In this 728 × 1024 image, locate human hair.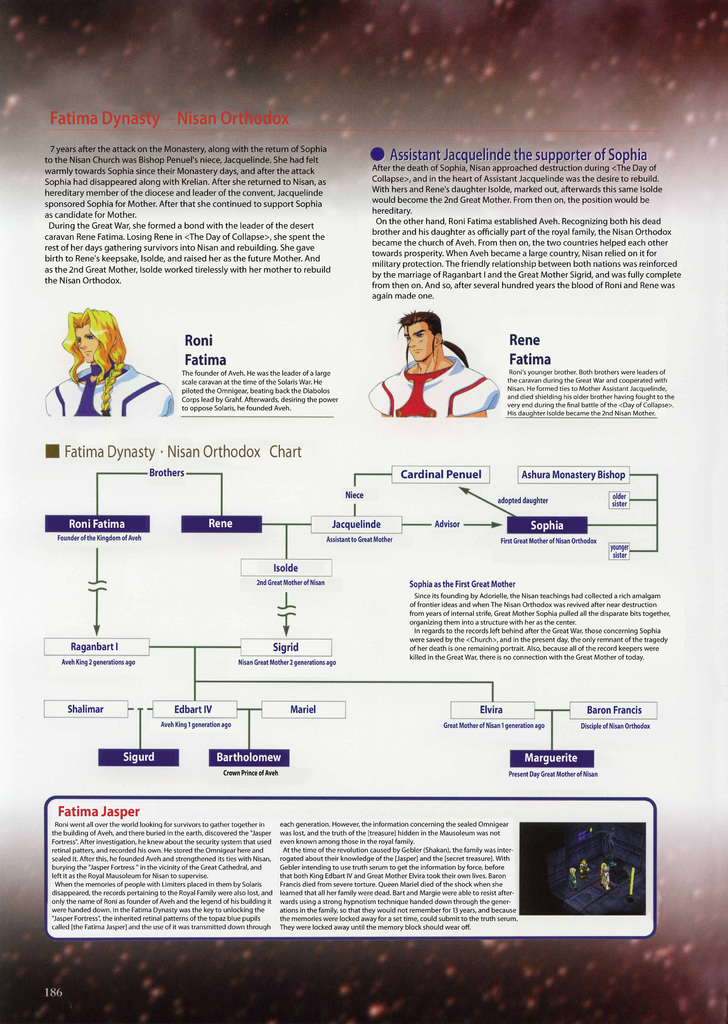
Bounding box: rect(381, 296, 462, 363).
